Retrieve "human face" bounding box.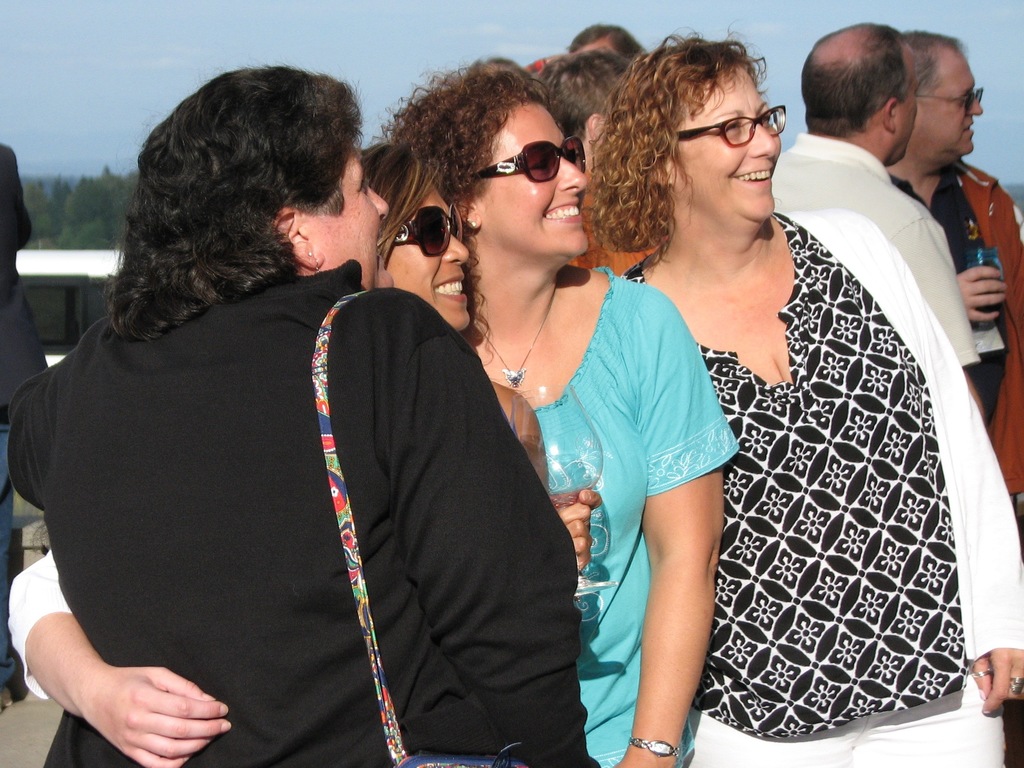
Bounding box: left=924, top=45, right=986, bottom=161.
